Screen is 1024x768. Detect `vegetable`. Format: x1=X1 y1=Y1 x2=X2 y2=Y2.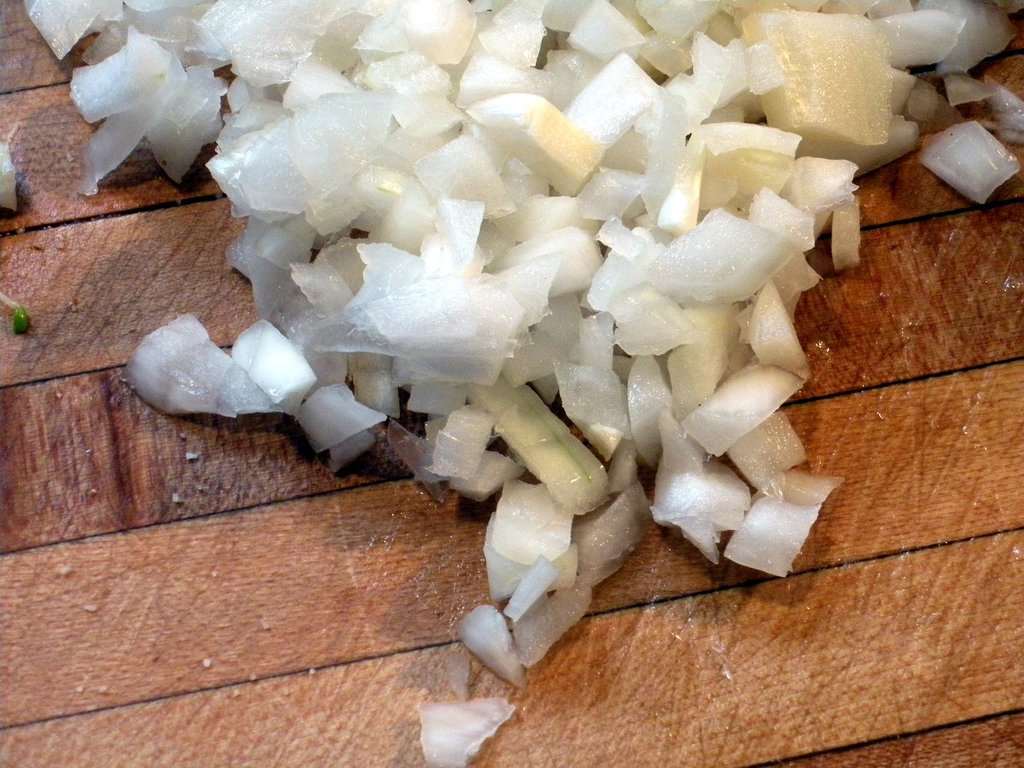
x1=0 y1=143 x2=19 y2=207.
